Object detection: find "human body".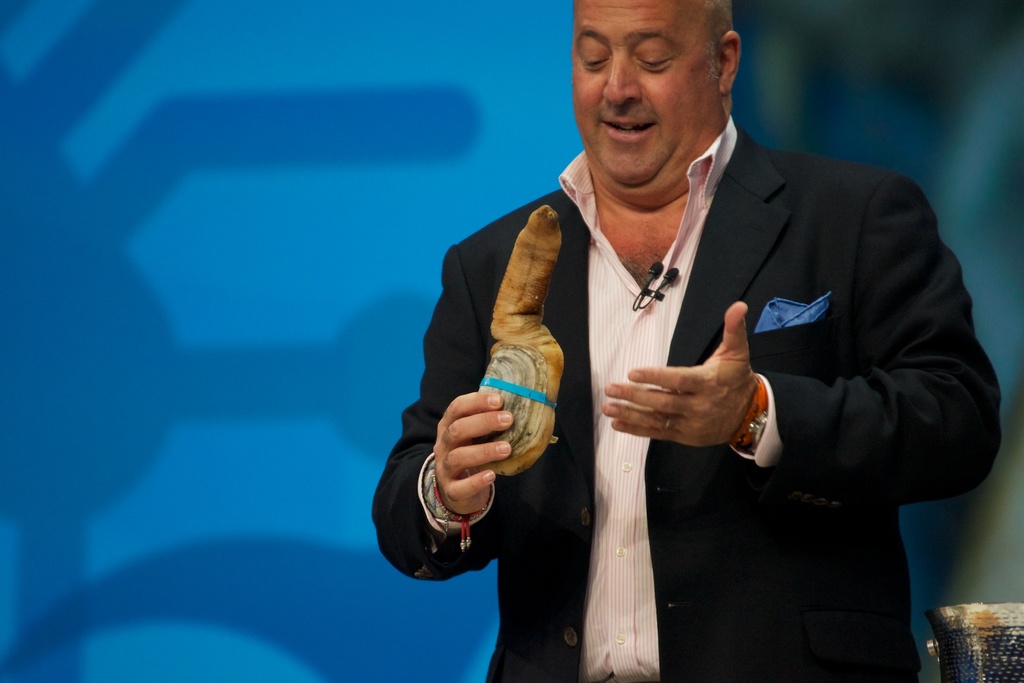
select_region(376, 115, 996, 682).
